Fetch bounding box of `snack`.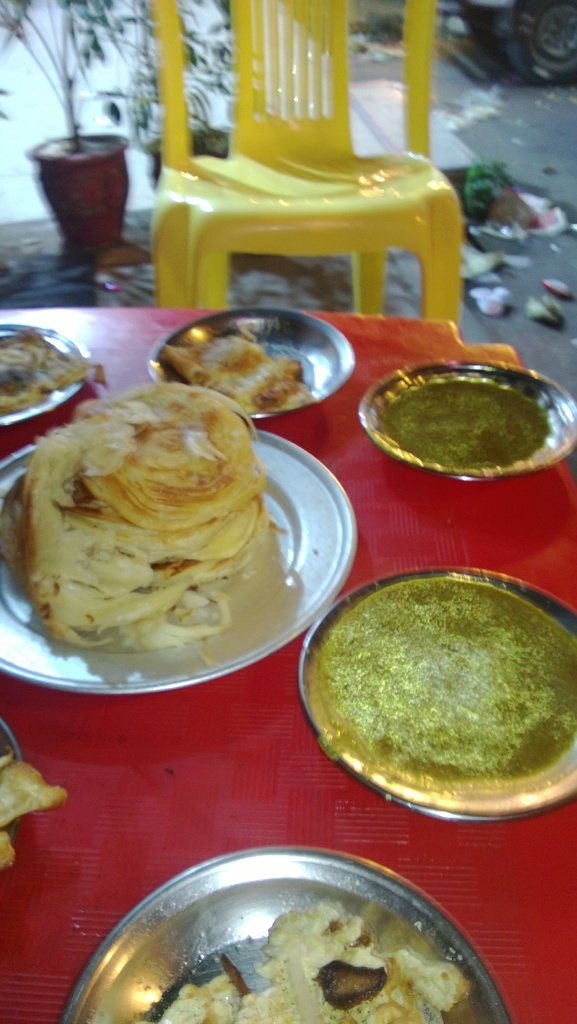
Bbox: pyautogui.locateOnScreen(0, 746, 65, 867).
